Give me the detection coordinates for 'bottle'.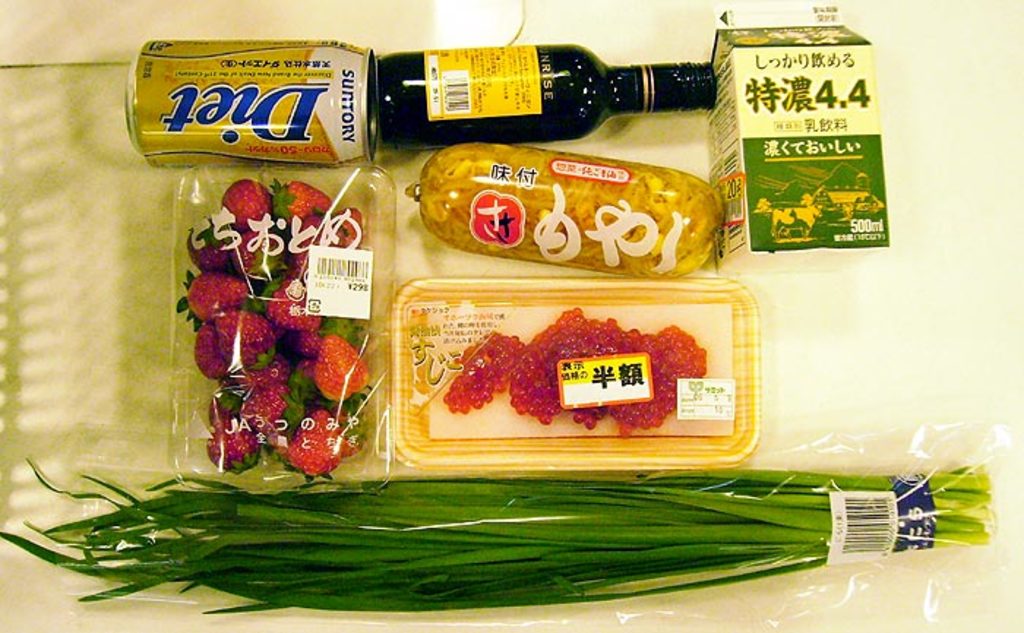
box=[374, 38, 720, 152].
